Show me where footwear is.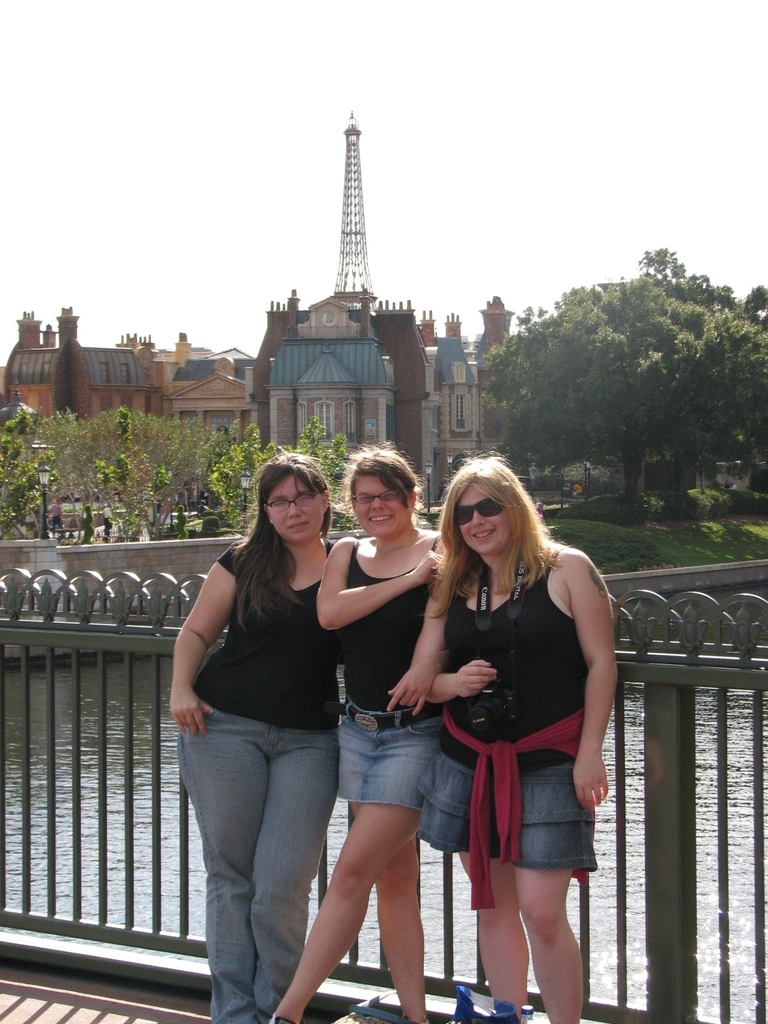
footwear is at 269 1007 298 1023.
